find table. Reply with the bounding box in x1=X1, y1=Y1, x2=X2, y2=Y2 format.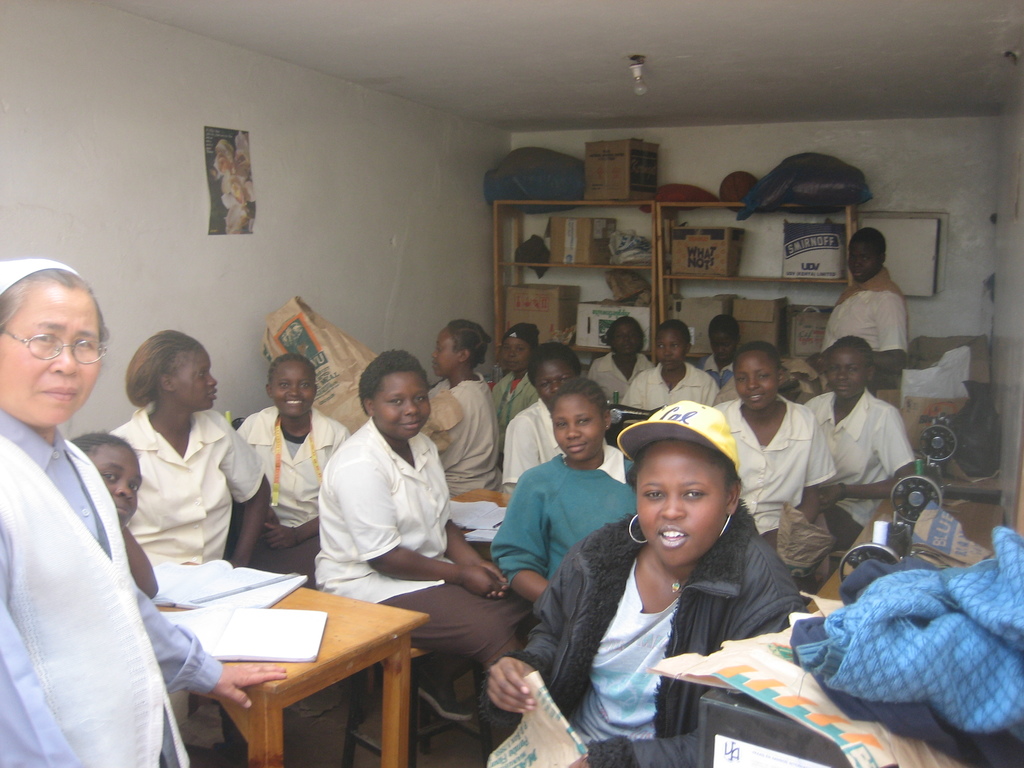
x1=131, y1=574, x2=447, y2=767.
